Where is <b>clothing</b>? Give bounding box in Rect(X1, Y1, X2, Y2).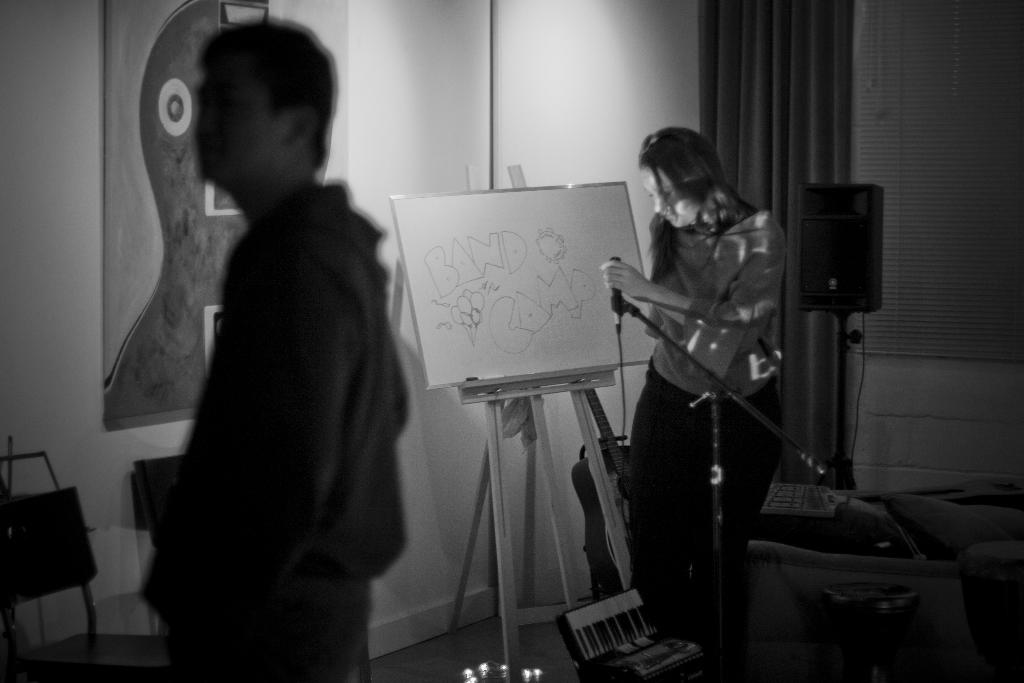
Rect(137, 176, 419, 682).
